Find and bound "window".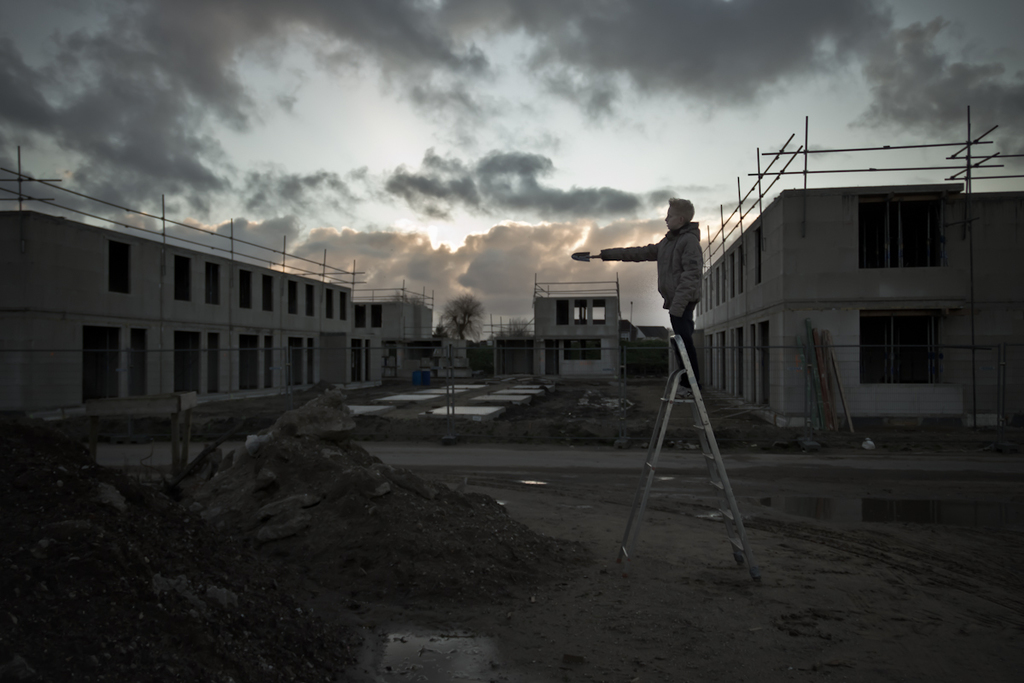
Bound: 289, 282, 294, 315.
